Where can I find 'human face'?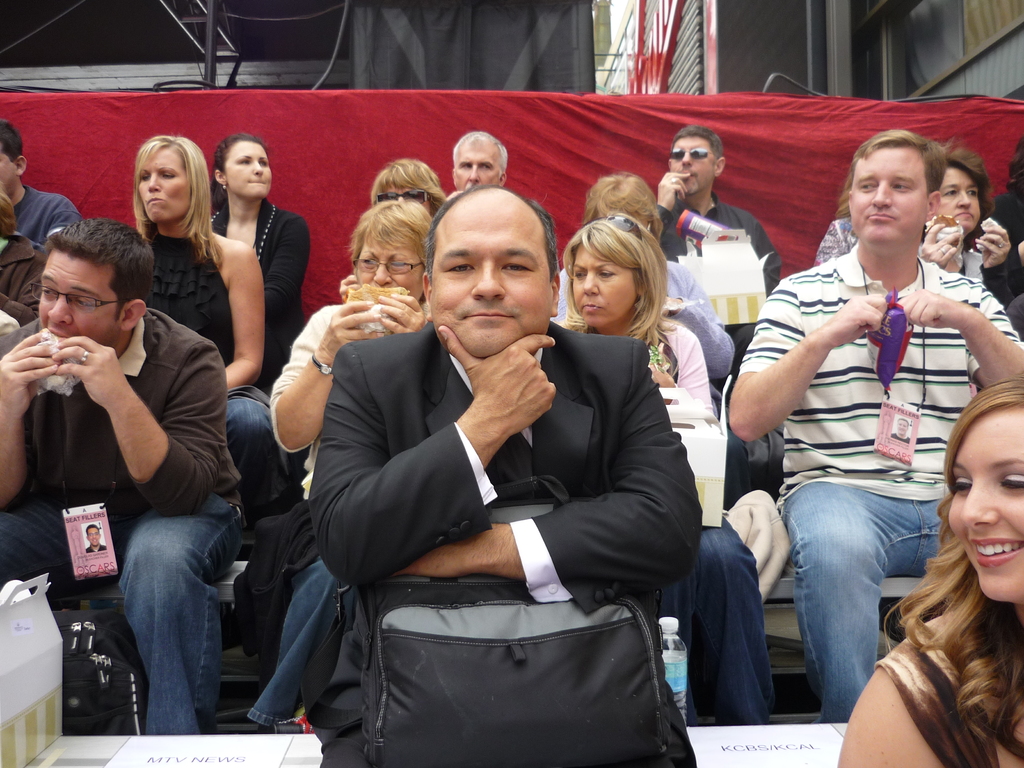
You can find it at pyautogui.locateOnScreen(374, 176, 435, 210).
